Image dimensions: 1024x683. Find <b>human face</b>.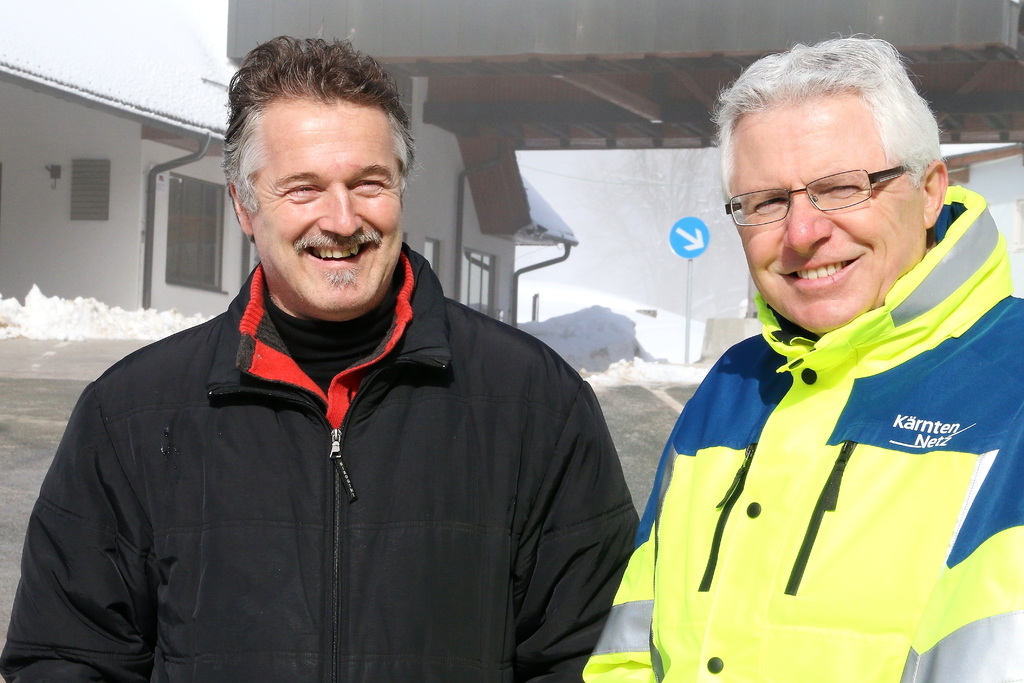
box(246, 95, 405, 313).
